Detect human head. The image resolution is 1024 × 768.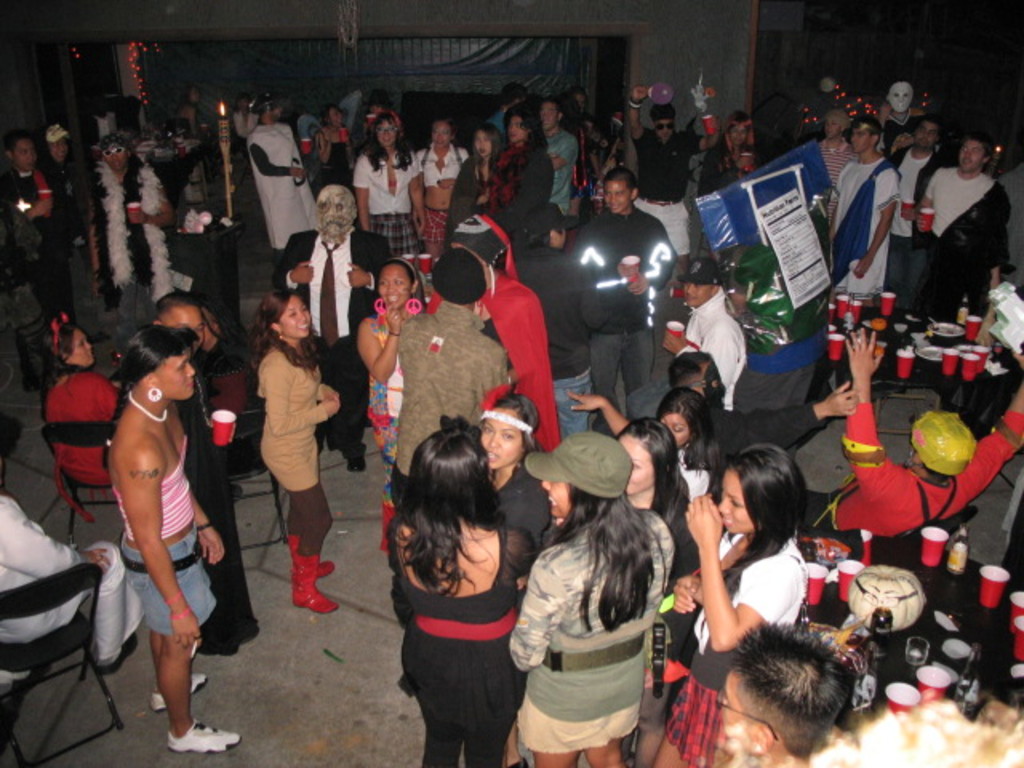
822 109 851 142.
